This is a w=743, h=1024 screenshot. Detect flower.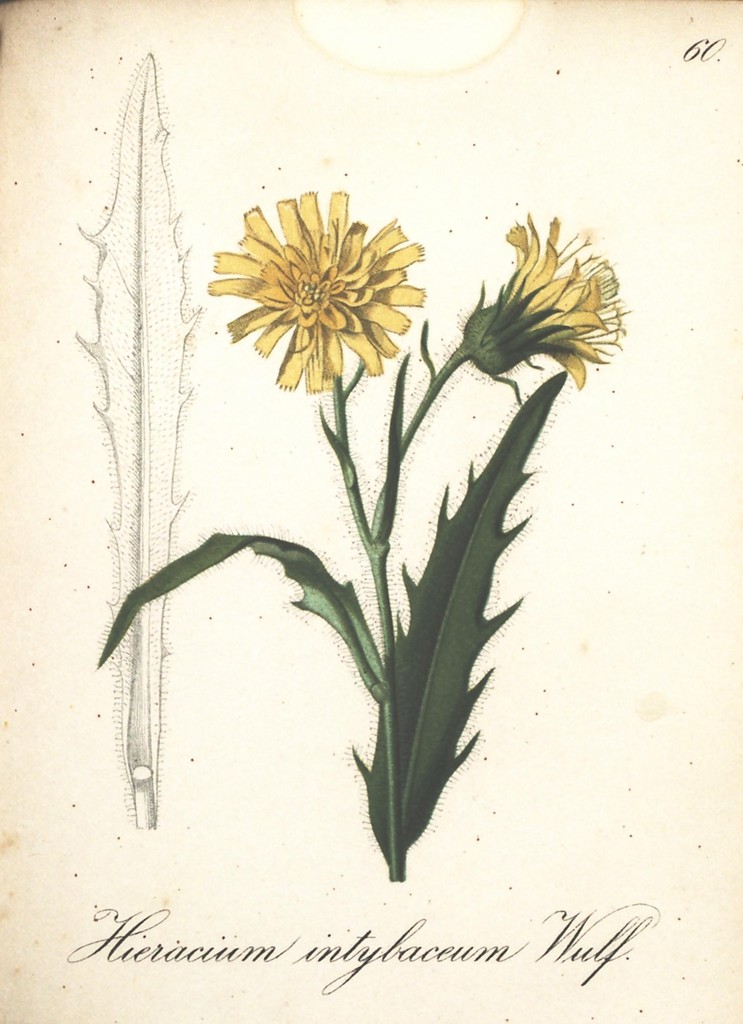
BBox(211, 184, 424, 382).
